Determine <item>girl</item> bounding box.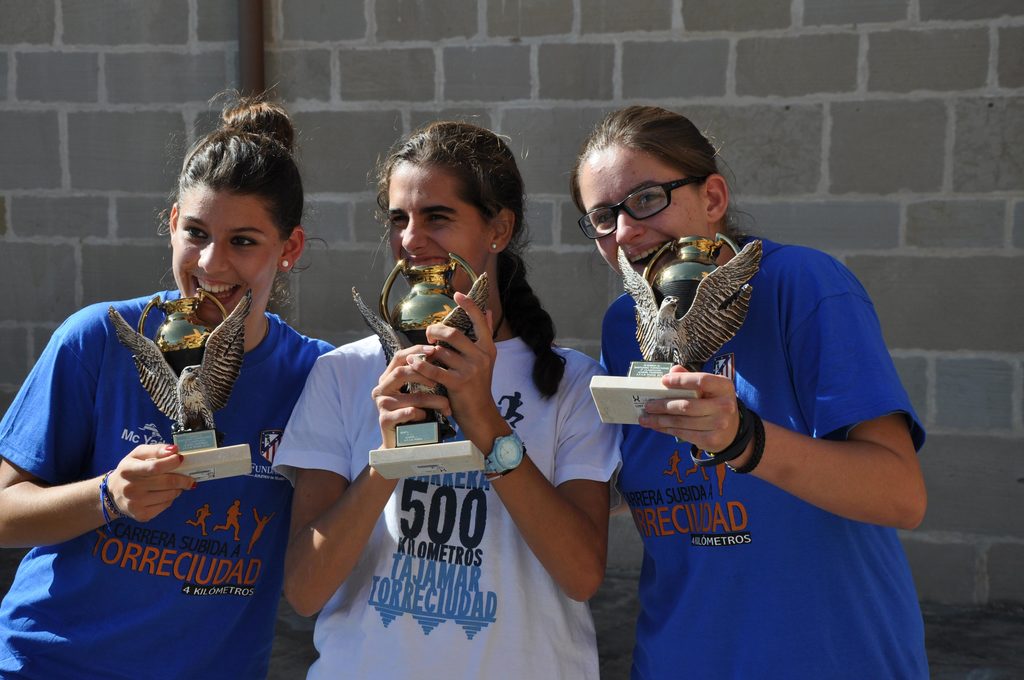
Determined: (276, 120, 619, 678).
